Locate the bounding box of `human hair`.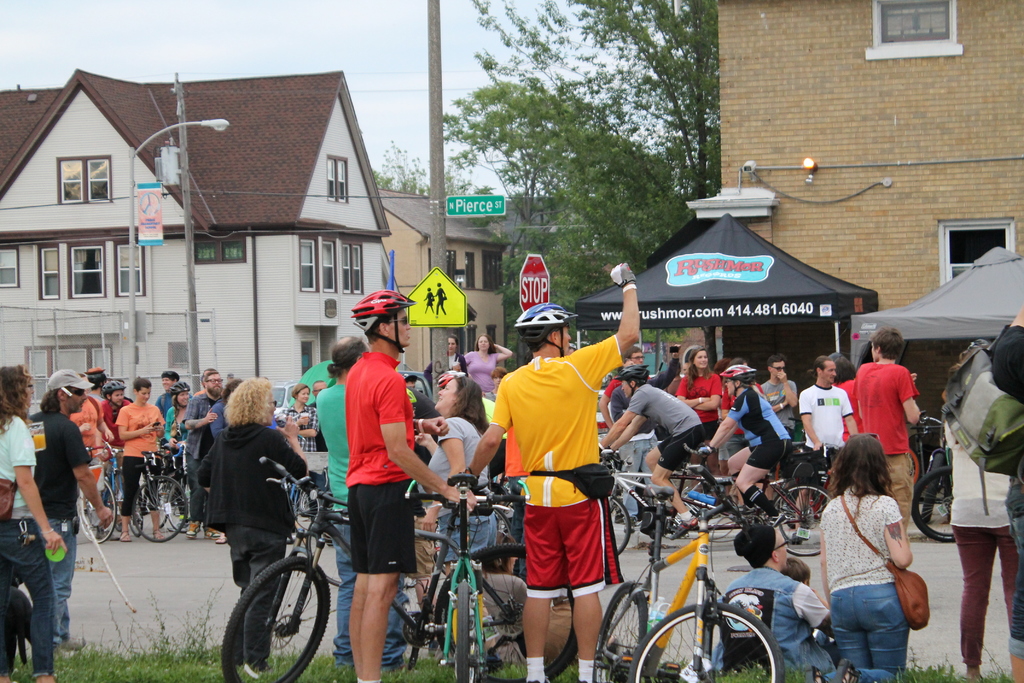
Bounding box: (0, 359, 33, 437).
